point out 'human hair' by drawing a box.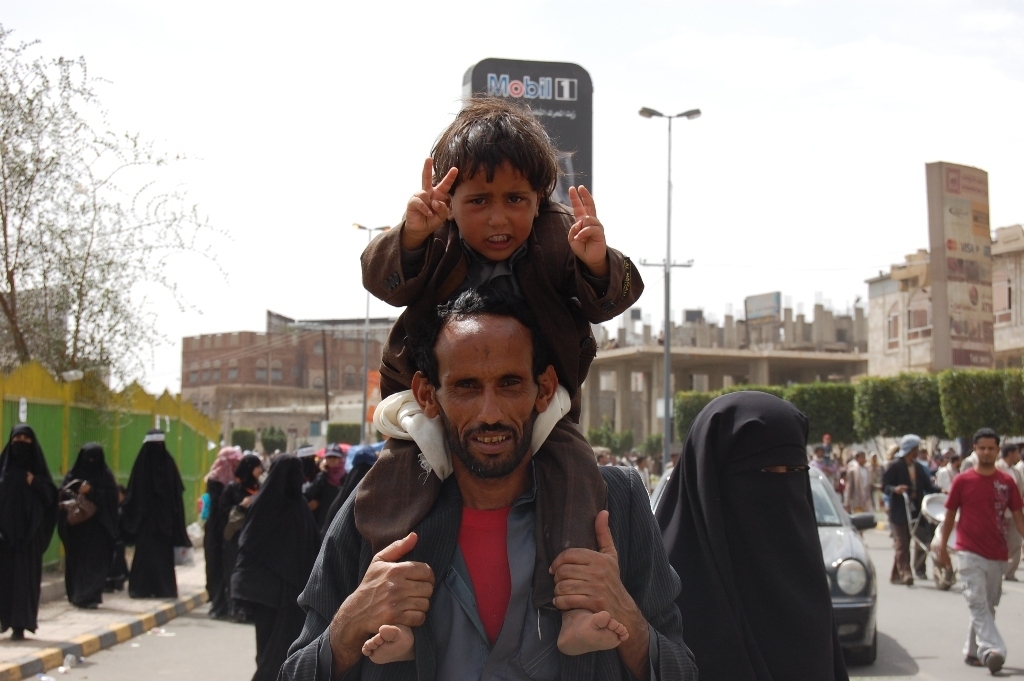
x1=432, y1=105, x2=551, y2=228.
